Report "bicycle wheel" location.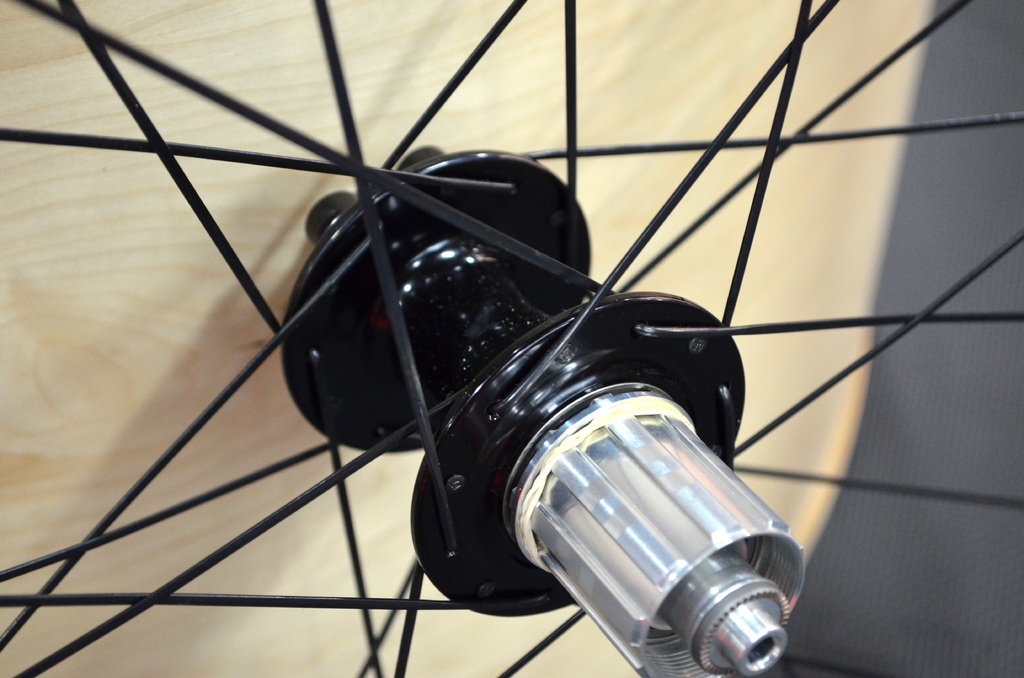
Report: (0,0,1023,677).
